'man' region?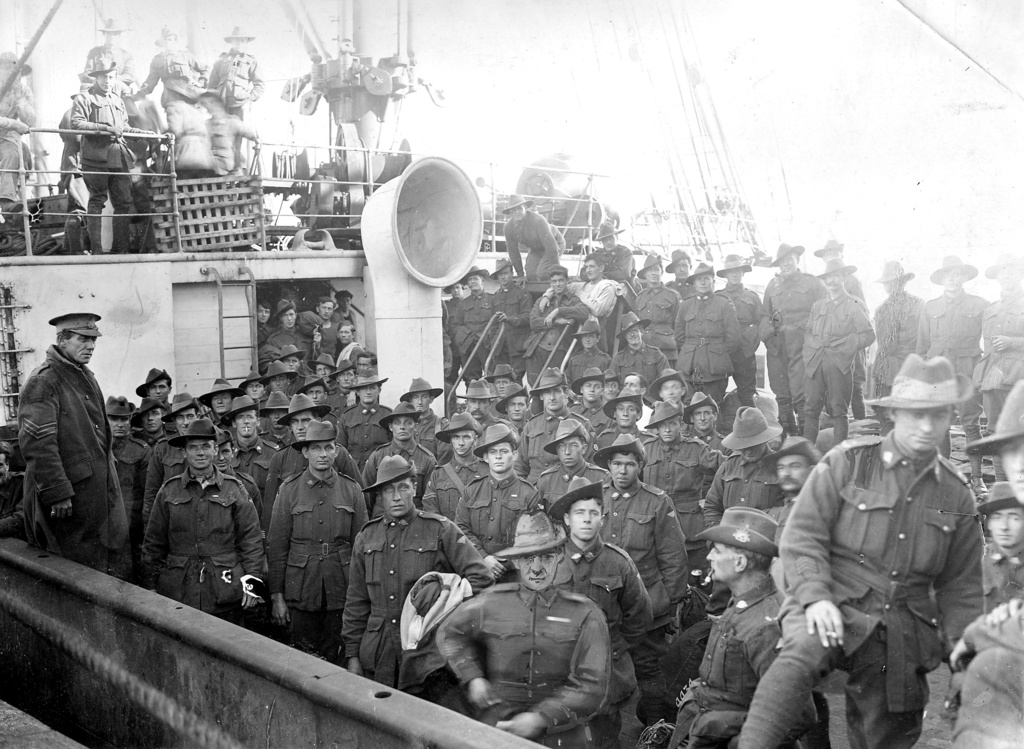
206,25,266,172
